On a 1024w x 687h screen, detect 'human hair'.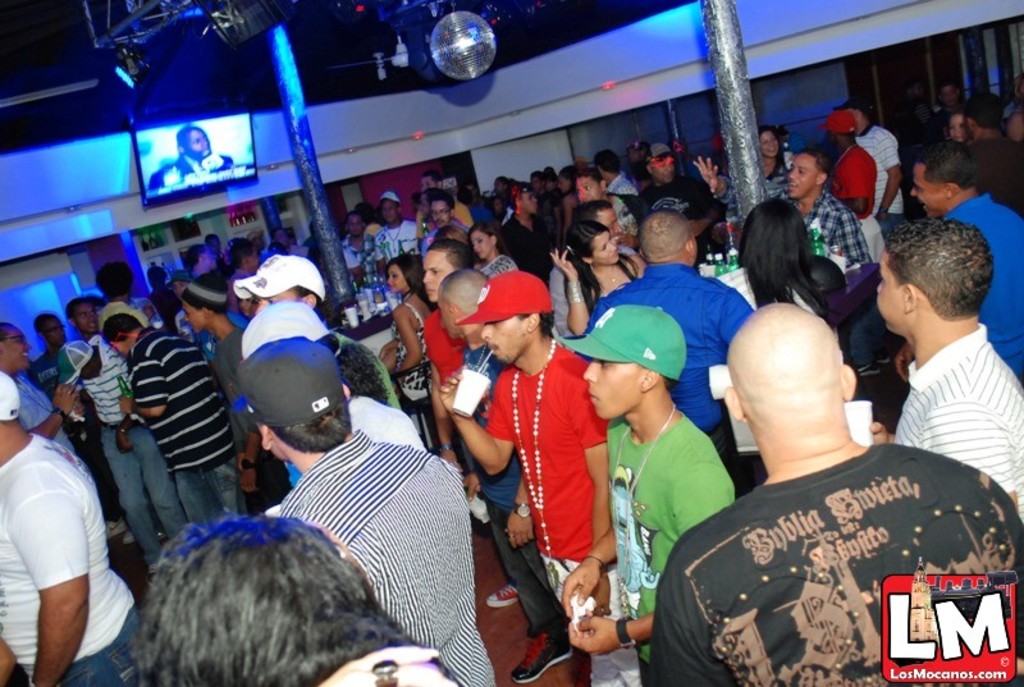
(x1=516, y1=310, x2=557, y2=335).
